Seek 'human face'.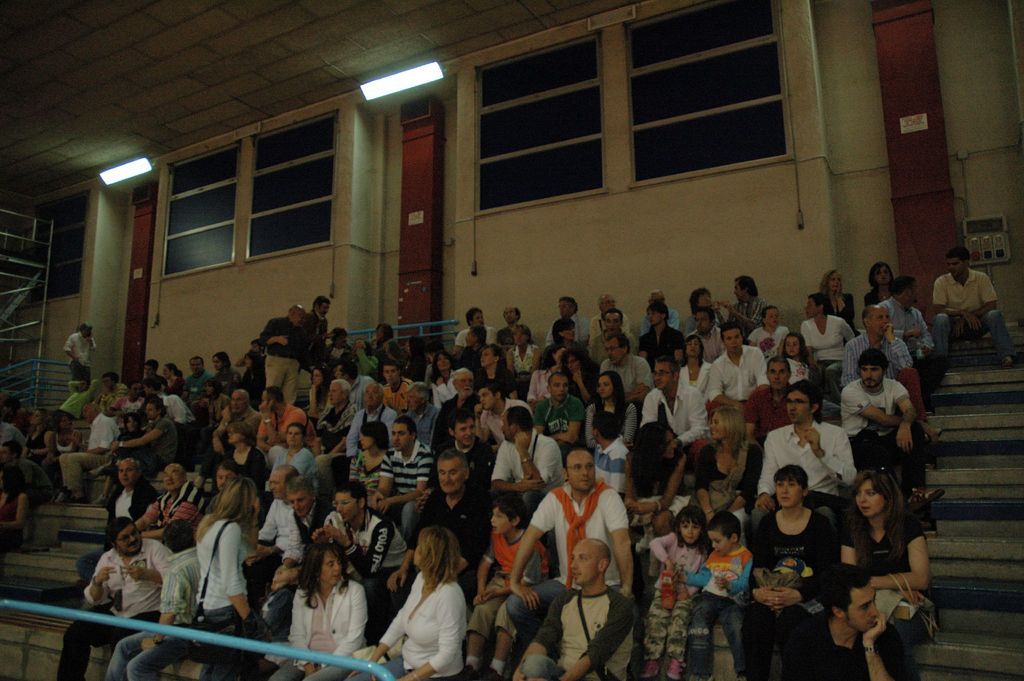
bbox=[707, 416, 721, 439].
